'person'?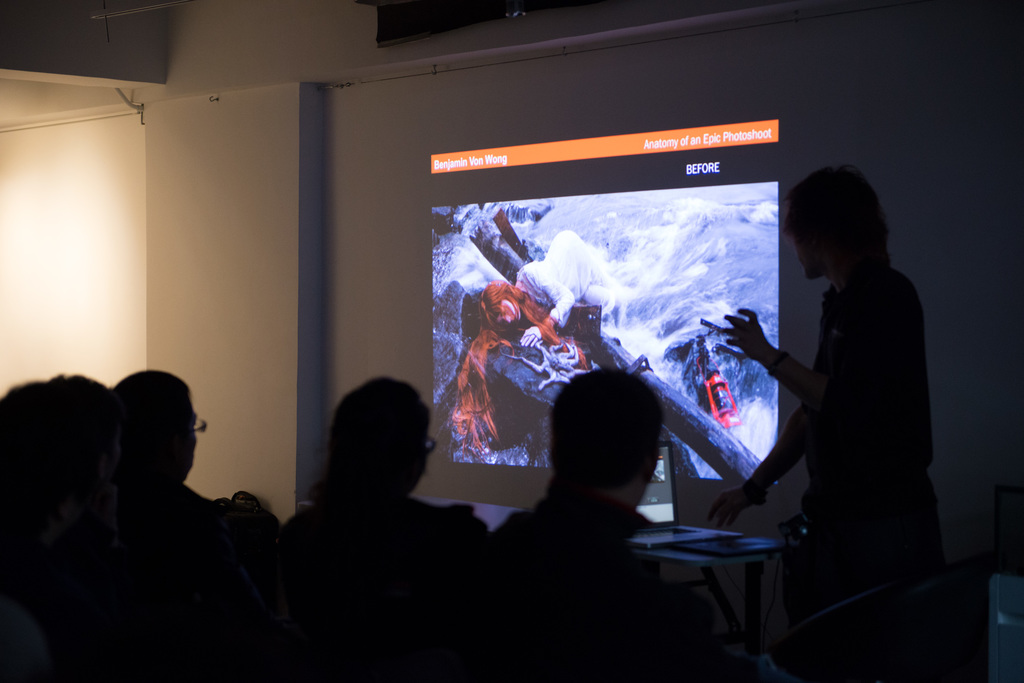
l=118, t=368, r=288, b=611
